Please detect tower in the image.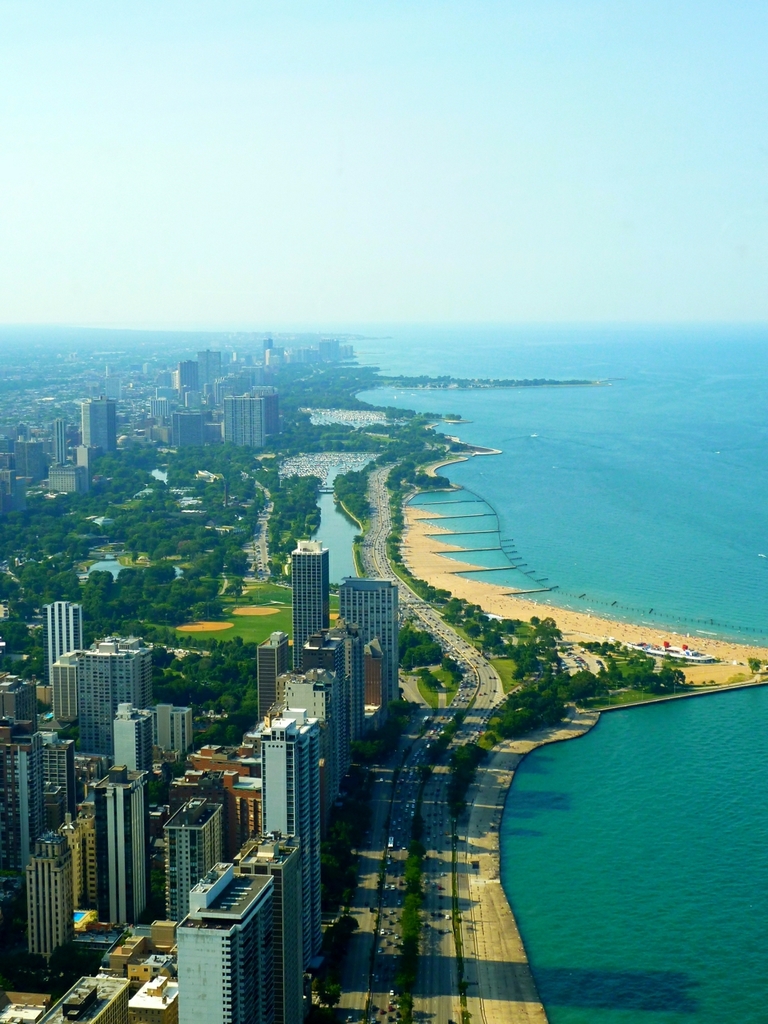
rect(176, 354, 195, 394).
